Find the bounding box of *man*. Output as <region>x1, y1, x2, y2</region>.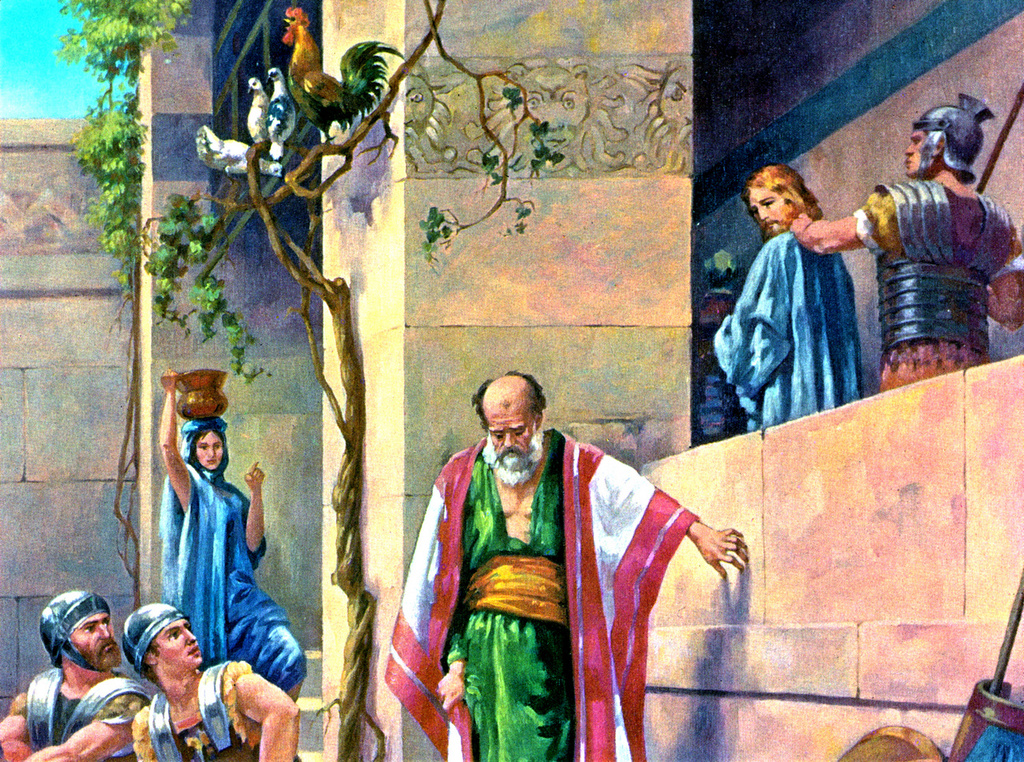
<region>785, 86, 1023, 391</region>.
